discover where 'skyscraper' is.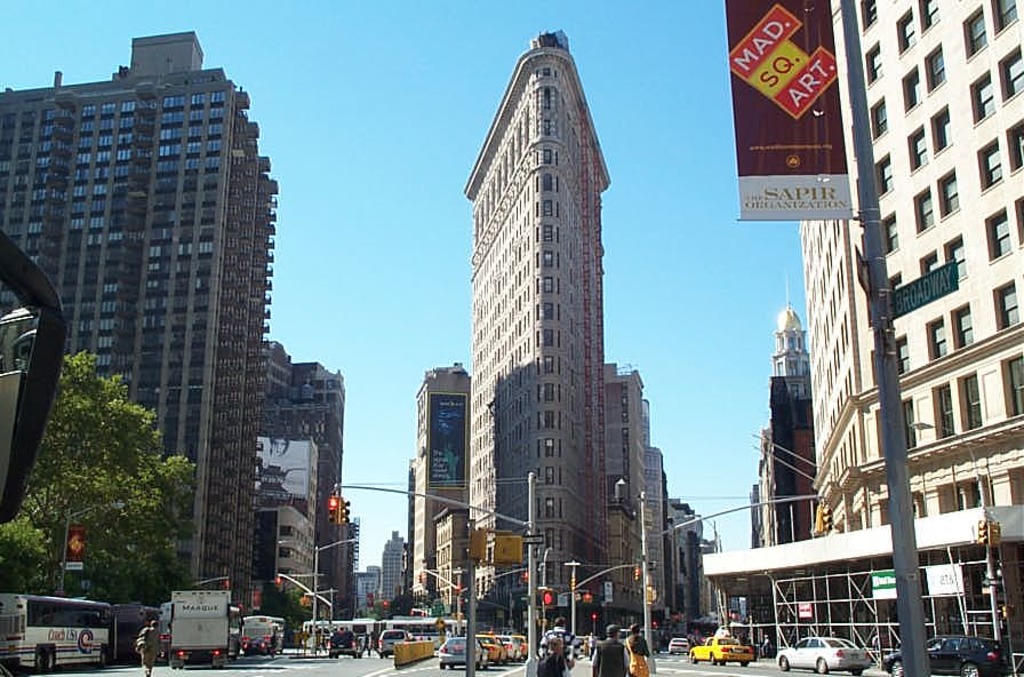
Discovered at 807 0 1023 532.
